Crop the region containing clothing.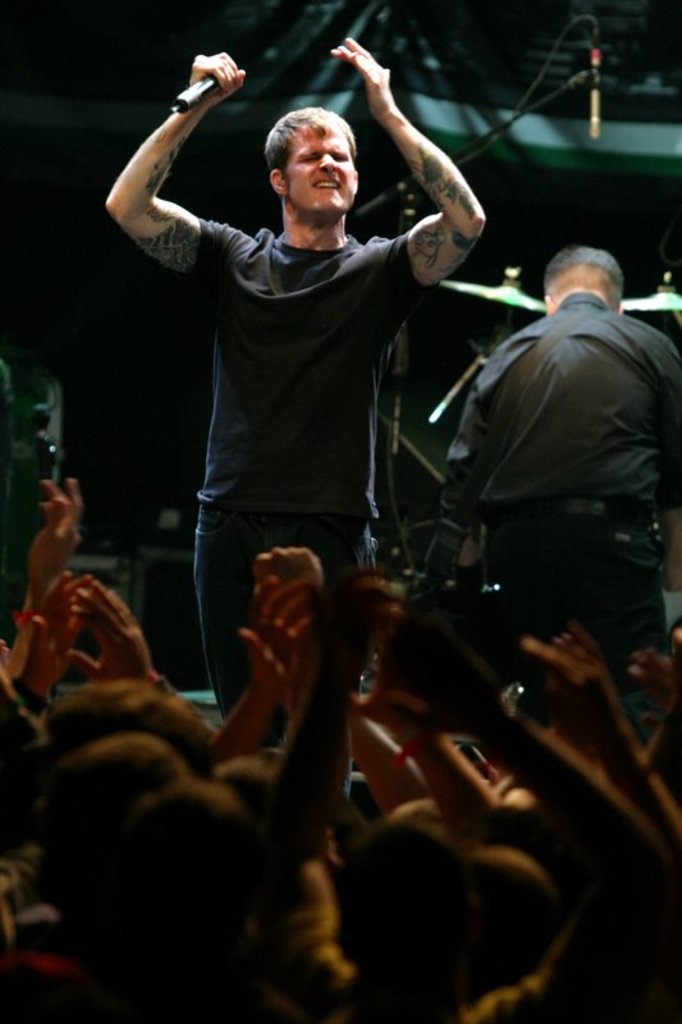
Crop region: x1=412, y1=220, x2=668, y2=745.
